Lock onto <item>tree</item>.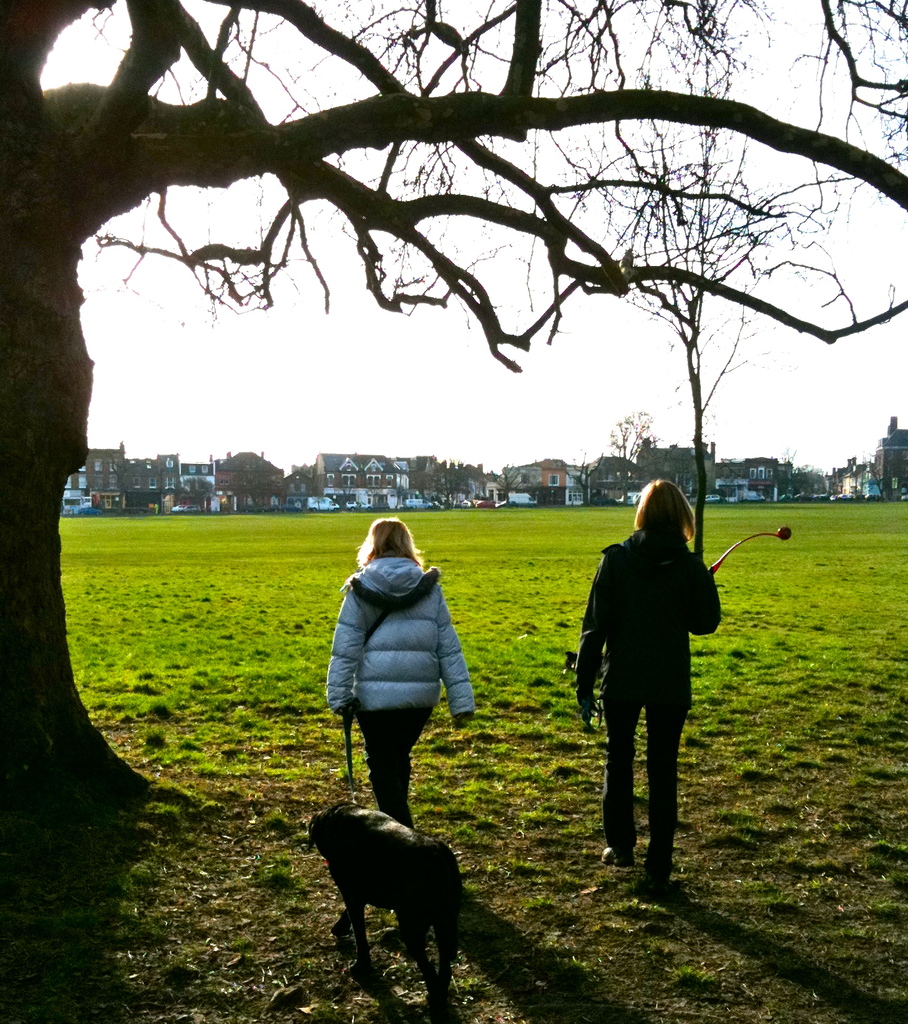
Locked: x1=854, y1=445, x2=899, y2=505.
